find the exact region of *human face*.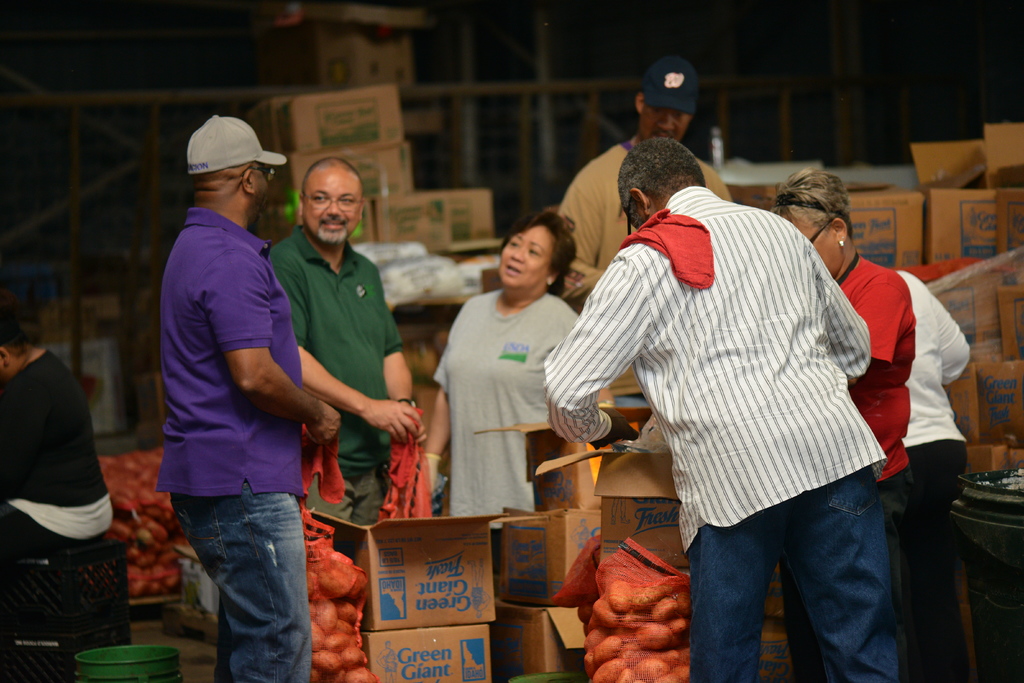
Exact region: 255,165,275,208.
